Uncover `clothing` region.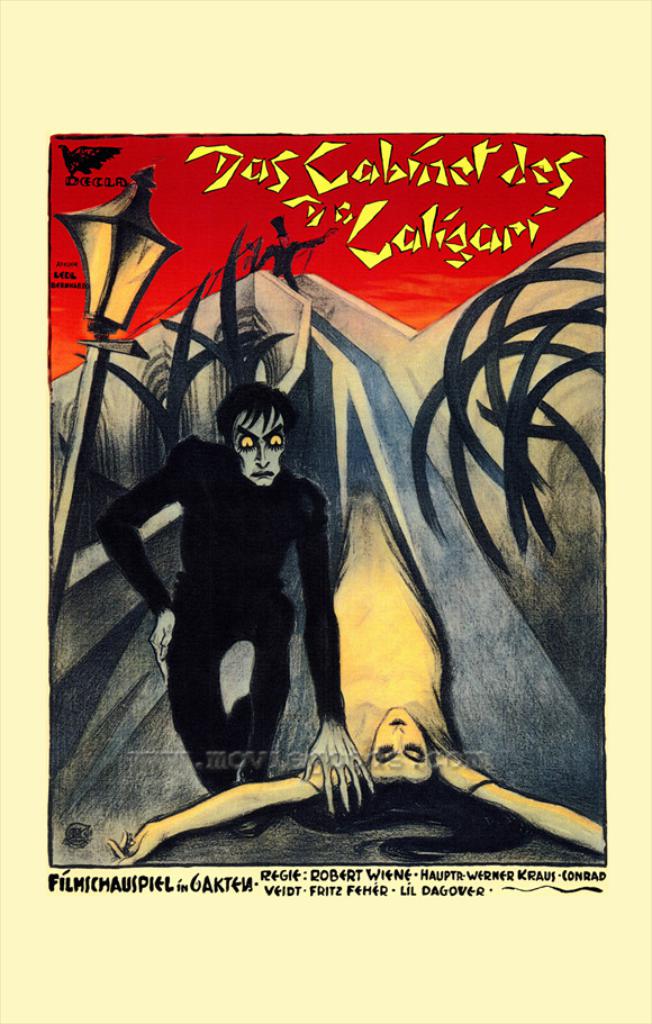
Uncovered: x1=91, y1=426, x2=351, y2=792.
